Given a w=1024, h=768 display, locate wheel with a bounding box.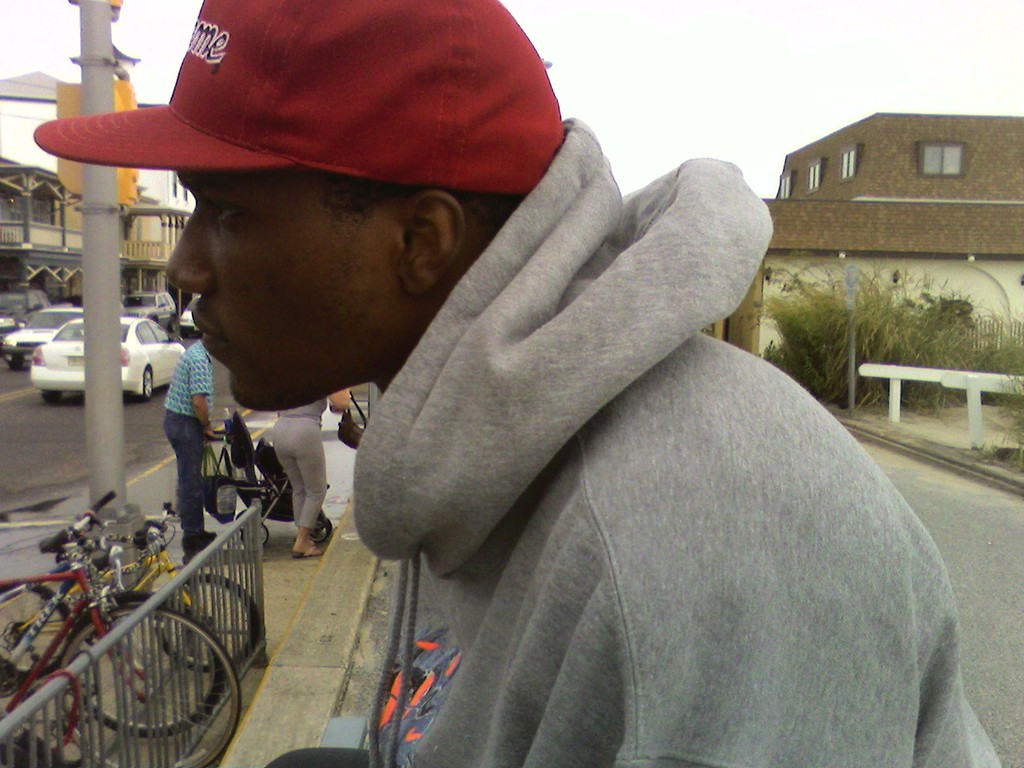
Located: 309/520/333/542.
